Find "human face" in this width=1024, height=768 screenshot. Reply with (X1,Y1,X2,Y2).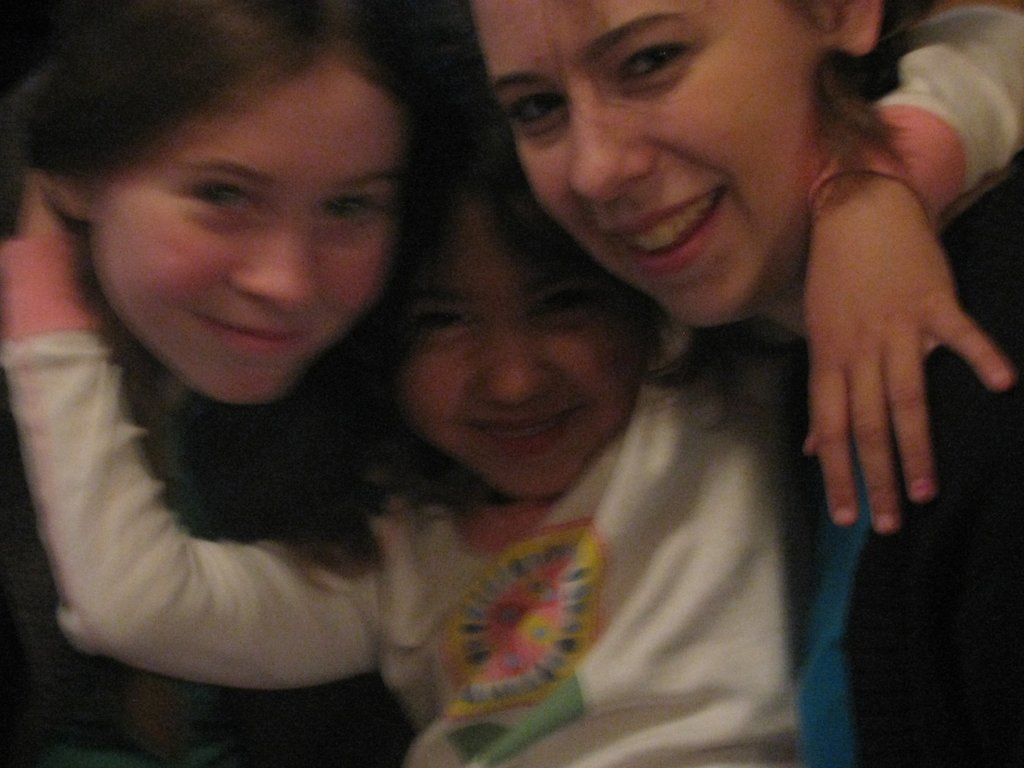
(375,150,650,497).
